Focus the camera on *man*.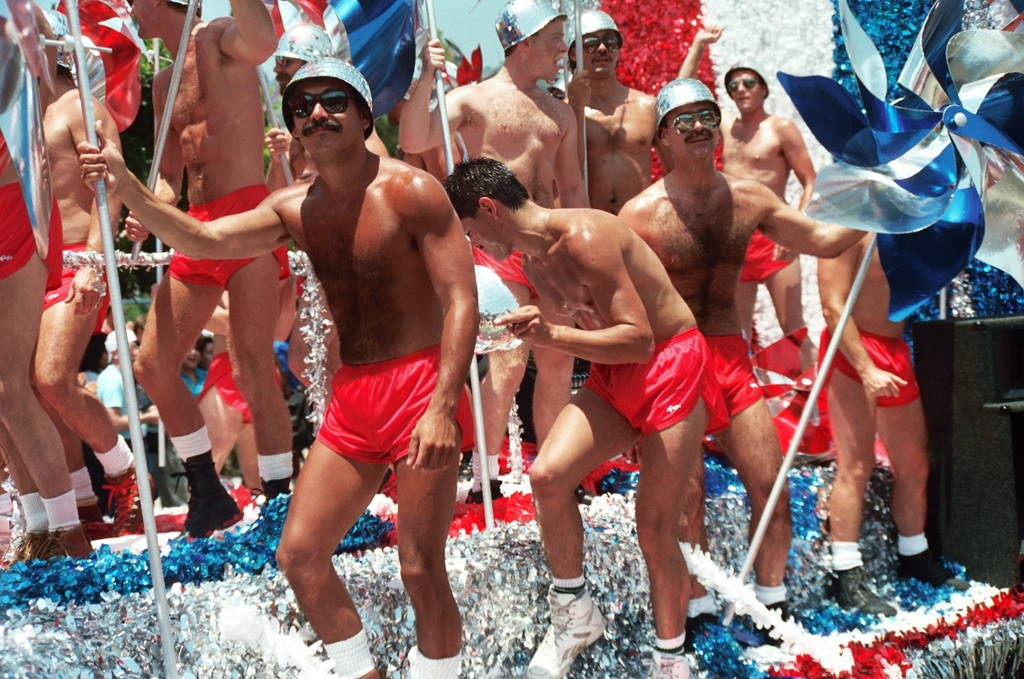
Focus region: 101,39,291,545.
